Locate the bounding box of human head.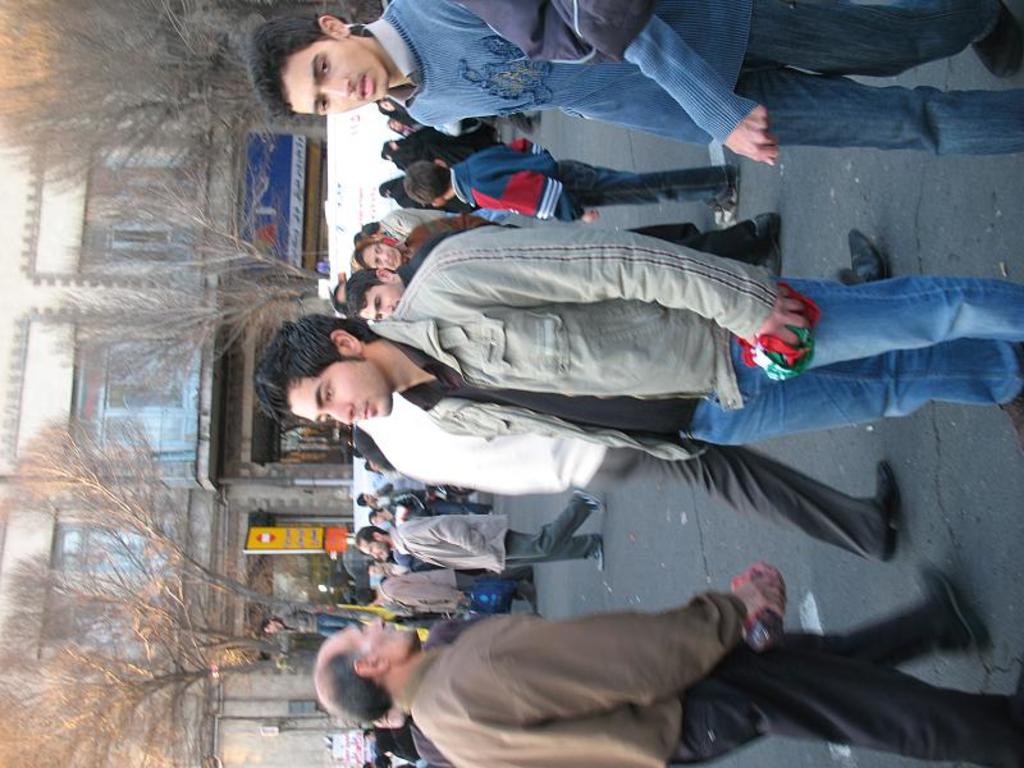
Bounding box: box(376, 99, 404, 116).
